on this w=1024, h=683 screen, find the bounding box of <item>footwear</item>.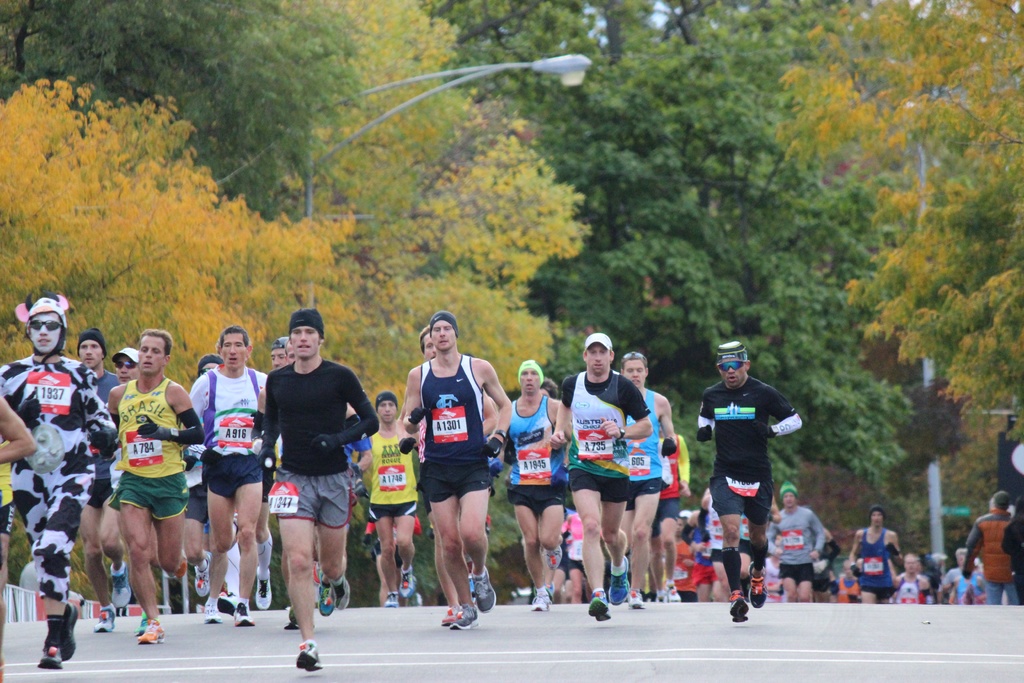
Bounding box: select_region(624, 581, 643, 610).
